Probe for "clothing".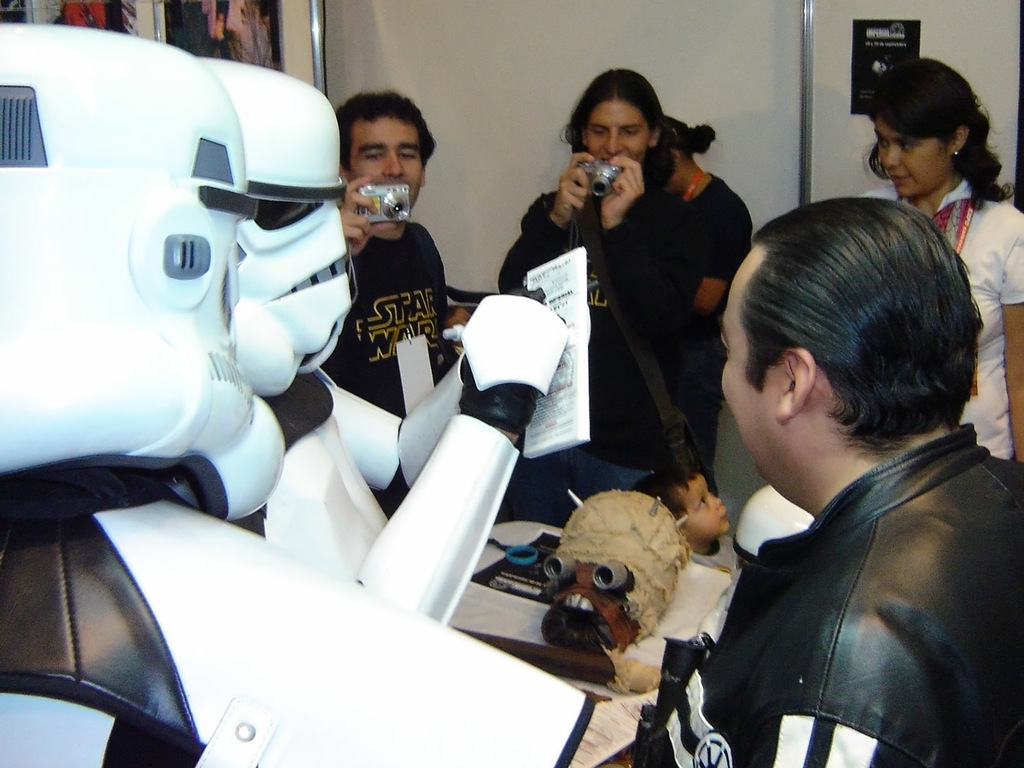
Probe result: region(686, 369, 1014, 767).
